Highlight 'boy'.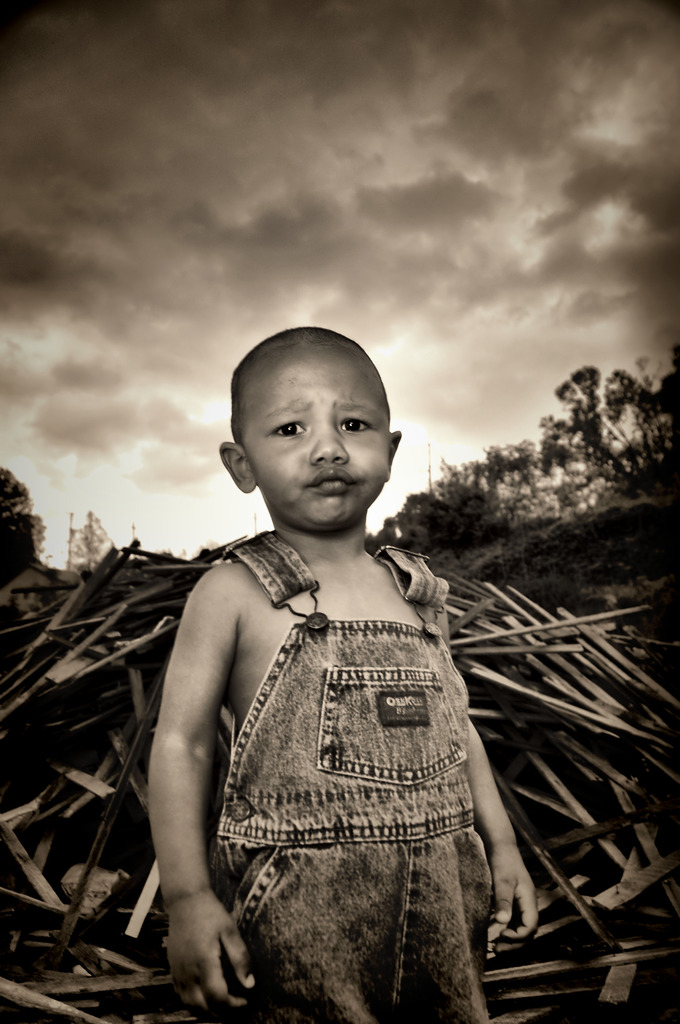
Highlighted region: region(116, 319, 533, 994).
